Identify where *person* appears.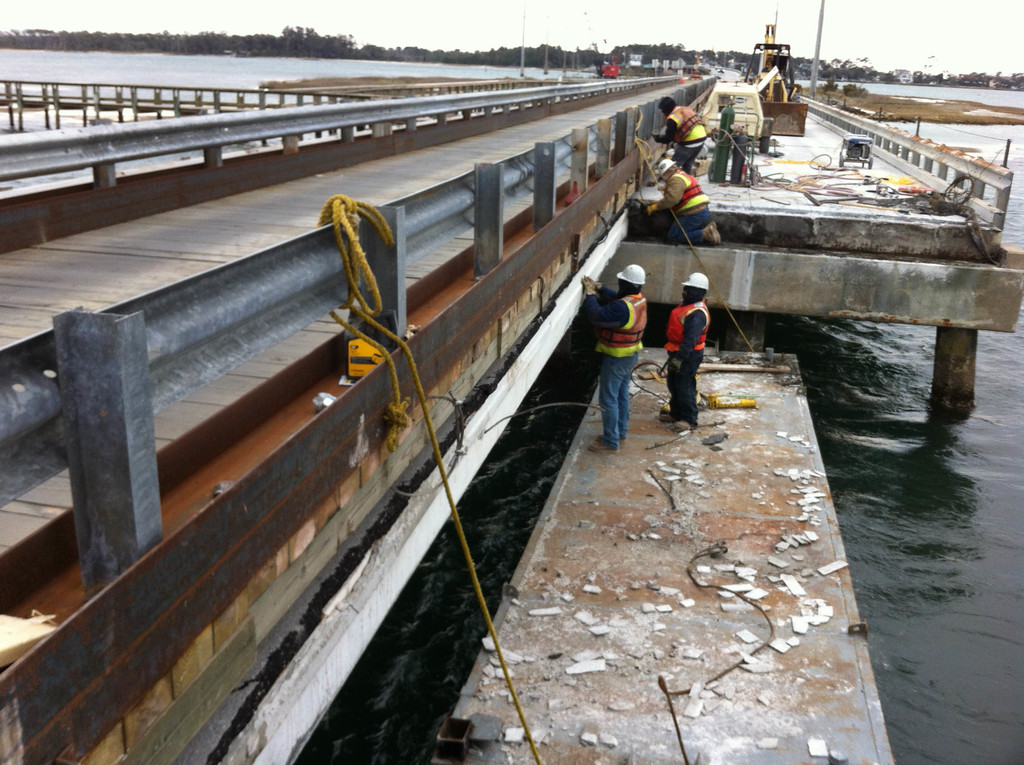
Appears at region(662, 257, 723, 433).
